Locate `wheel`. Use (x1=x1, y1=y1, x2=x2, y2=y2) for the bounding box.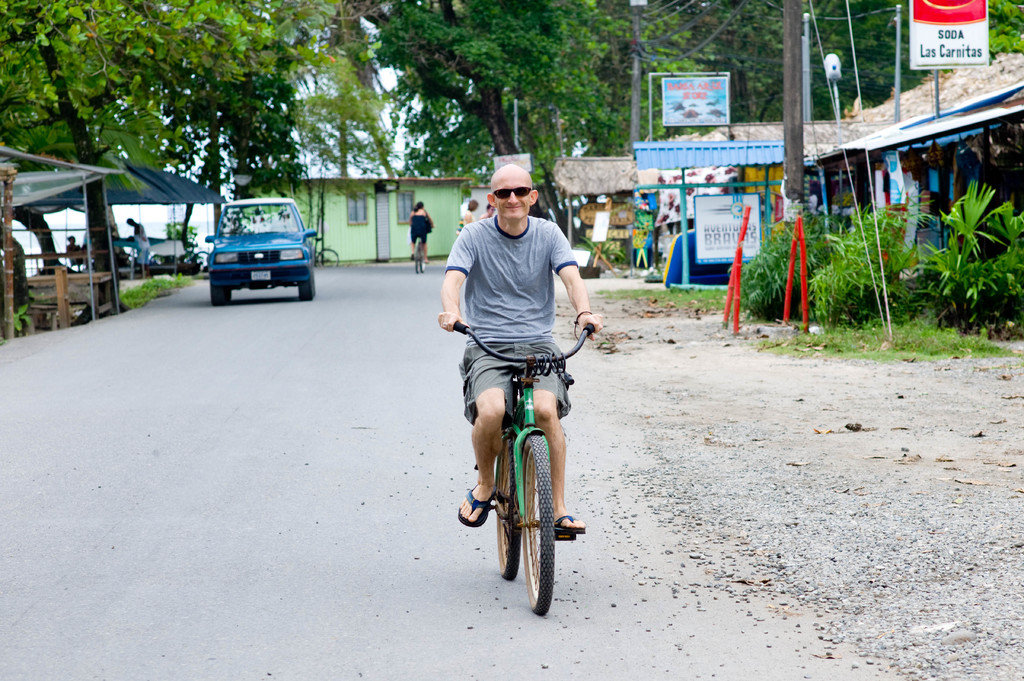
(x1=411, y1=244, x2=422, y2=273).
